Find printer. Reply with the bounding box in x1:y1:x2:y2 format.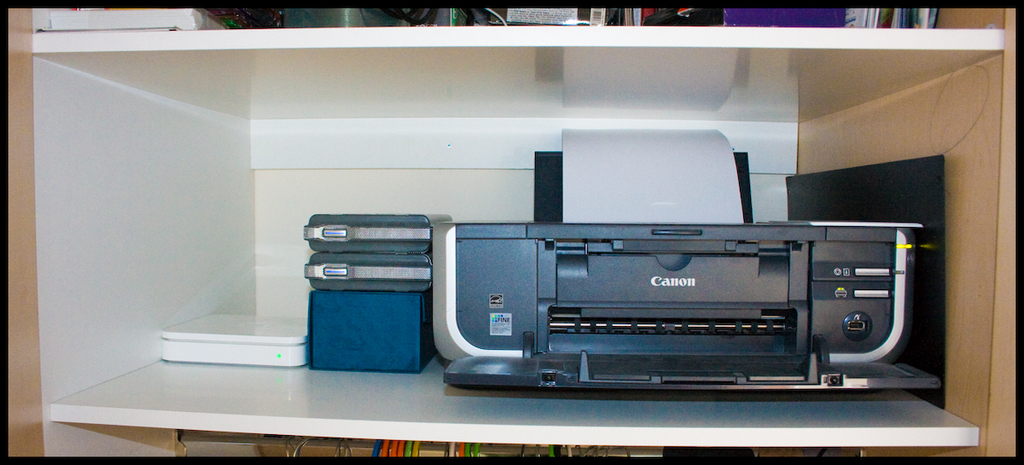
430:148:945:395.
